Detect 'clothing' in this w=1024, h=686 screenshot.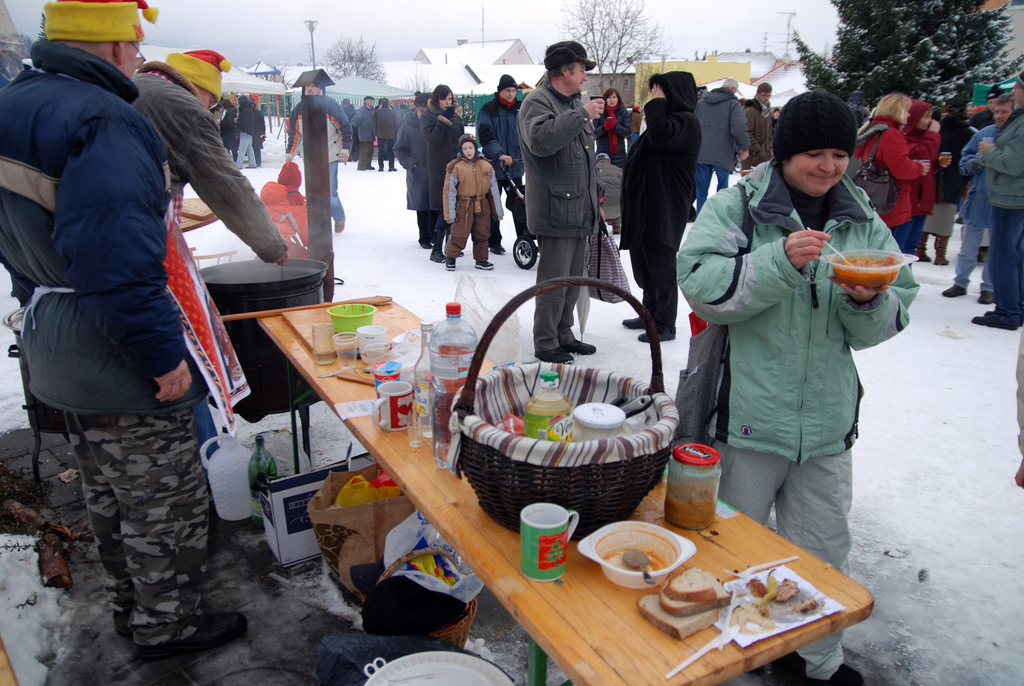
Detection: locate(239, 101, 259, 172).
